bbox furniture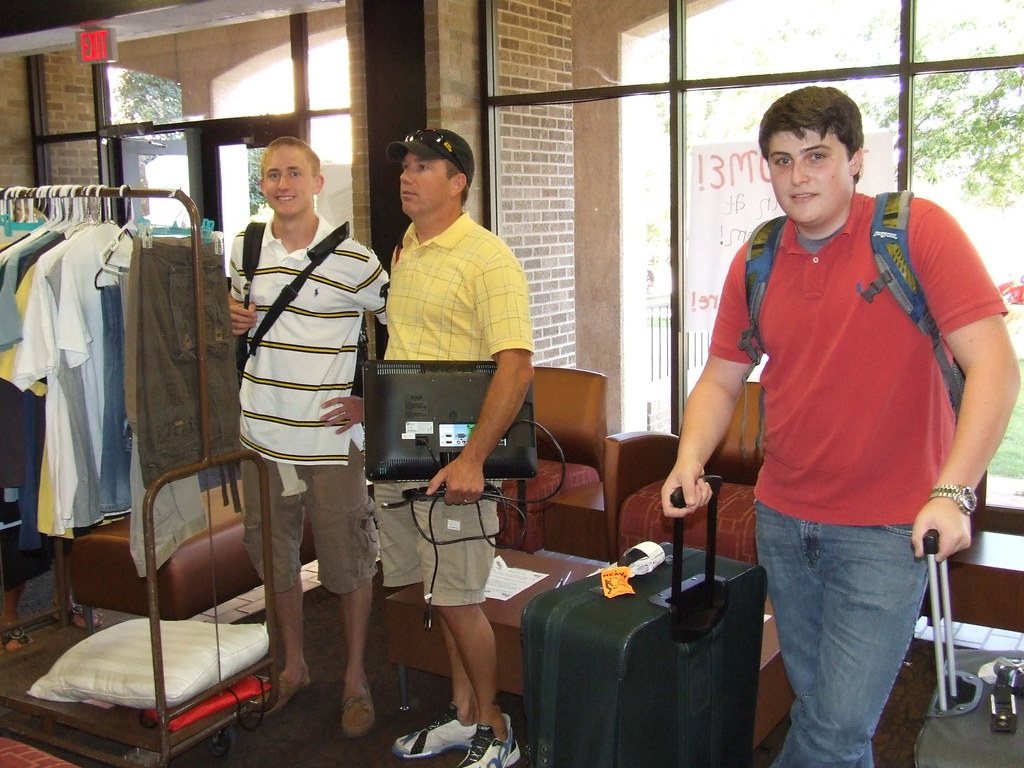
x1=385 y1=550 x2=793 y2=753
